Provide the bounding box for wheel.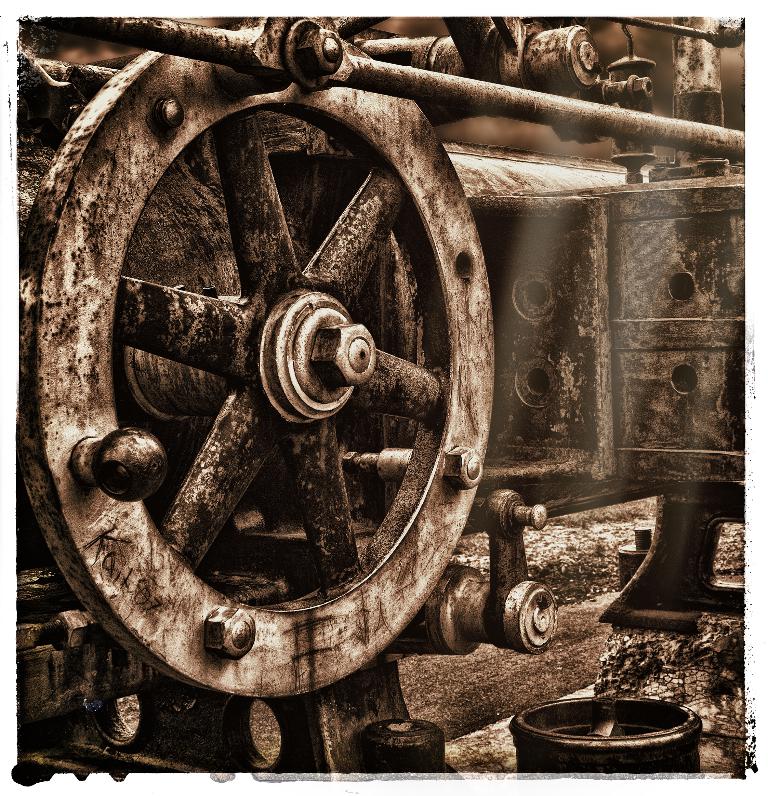
bbox(54, 93, 504, 662).
